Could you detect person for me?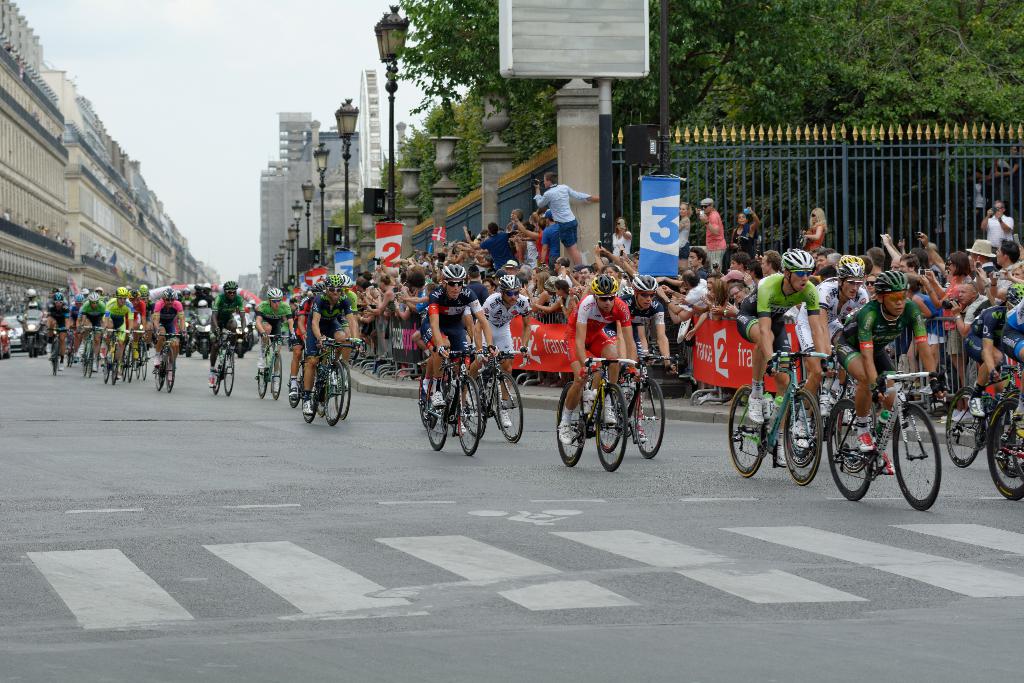
Detection result: (left=746, top=259, right=762, bottom=286).
